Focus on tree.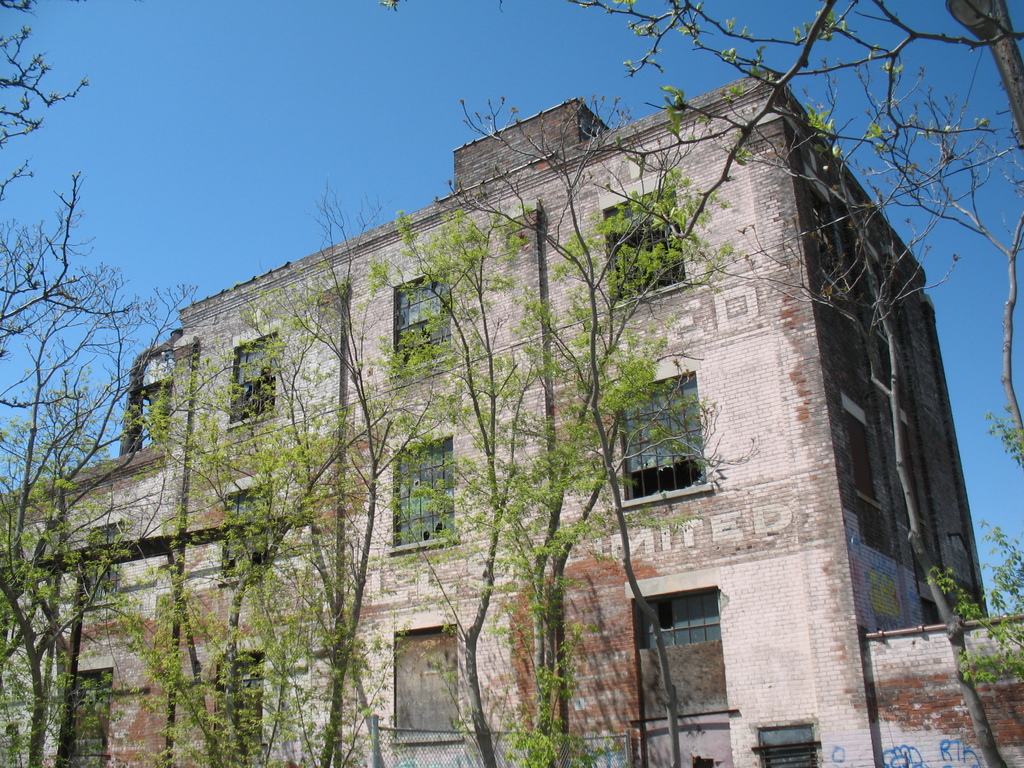
Focused at left=0, top=0, right=210, bottom=415.
